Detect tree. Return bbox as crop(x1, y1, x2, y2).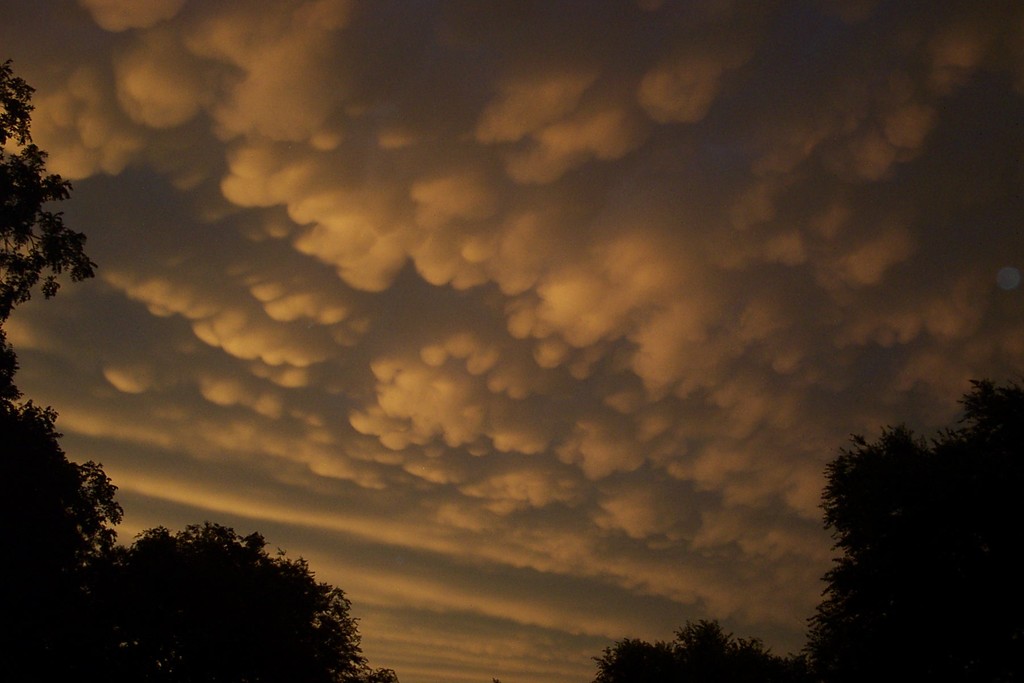
crop(0, 55, 125, 682).
